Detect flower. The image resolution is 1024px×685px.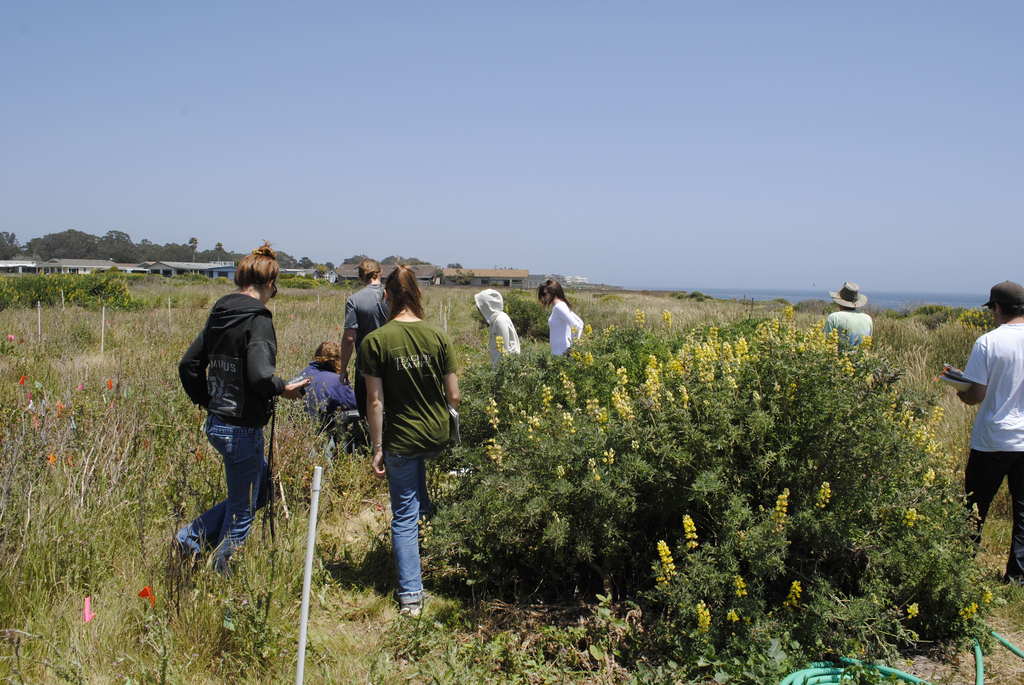
(772, 496, 790, 533).
